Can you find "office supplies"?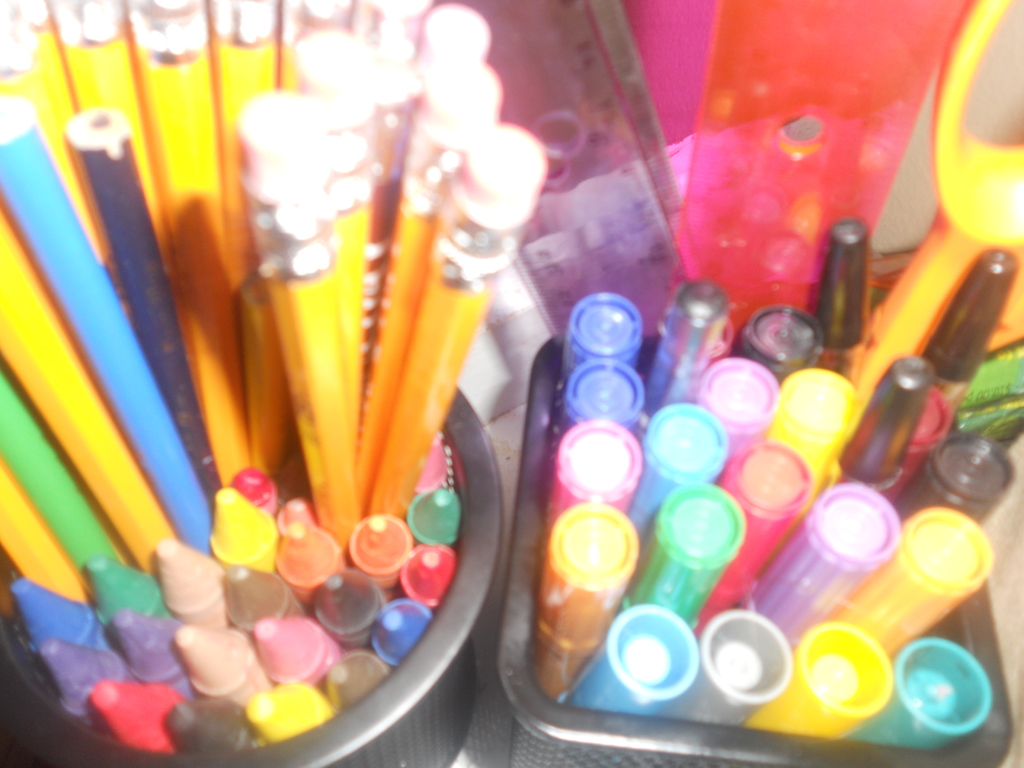
Yes, bounding box: <region>0, 458, 92, 601</region>.
